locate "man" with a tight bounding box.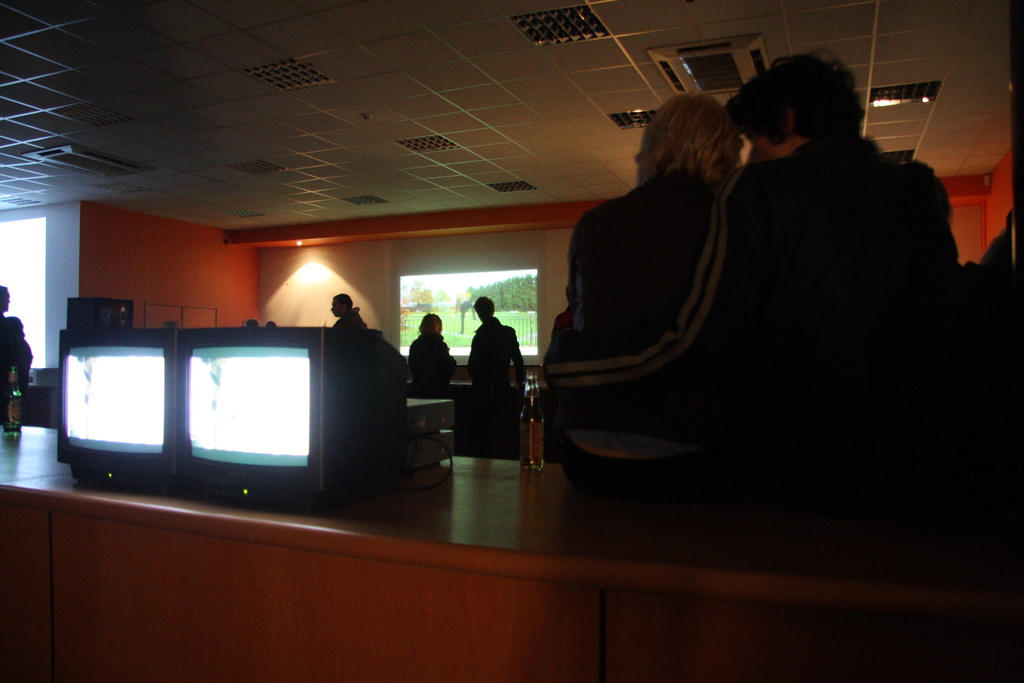
rect(327, 292, 368, 334).
